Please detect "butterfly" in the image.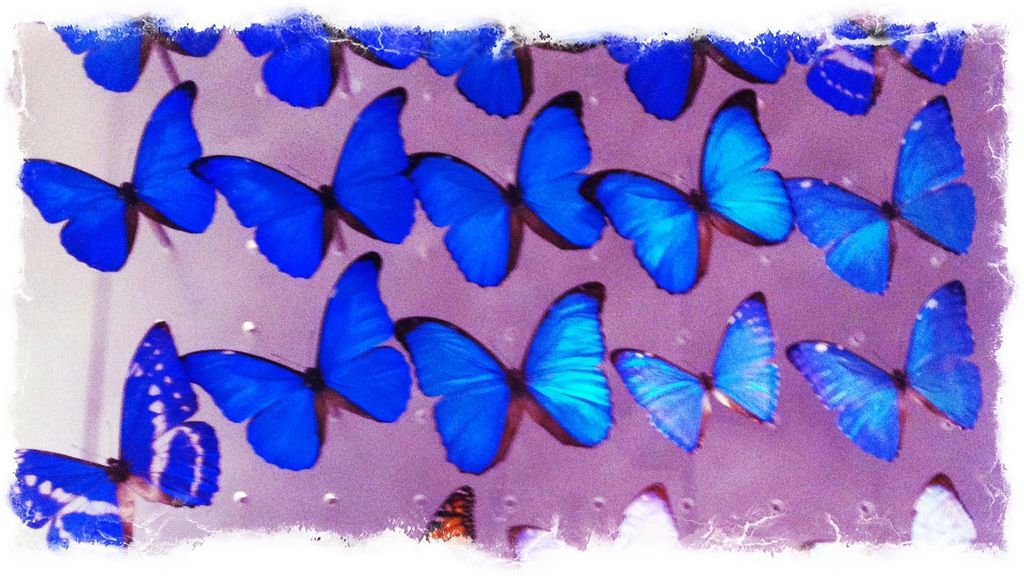
x1=178, y1=249, x2=380, y2=473.
